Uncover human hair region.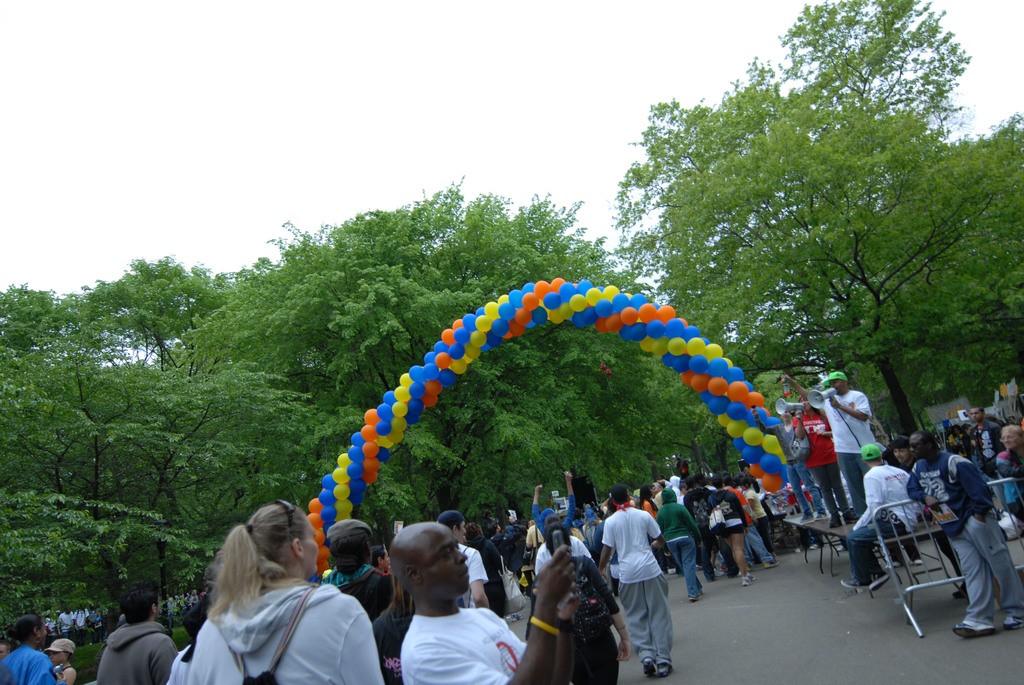
Uncovered: l=609, t=487, r=632, b=507.
